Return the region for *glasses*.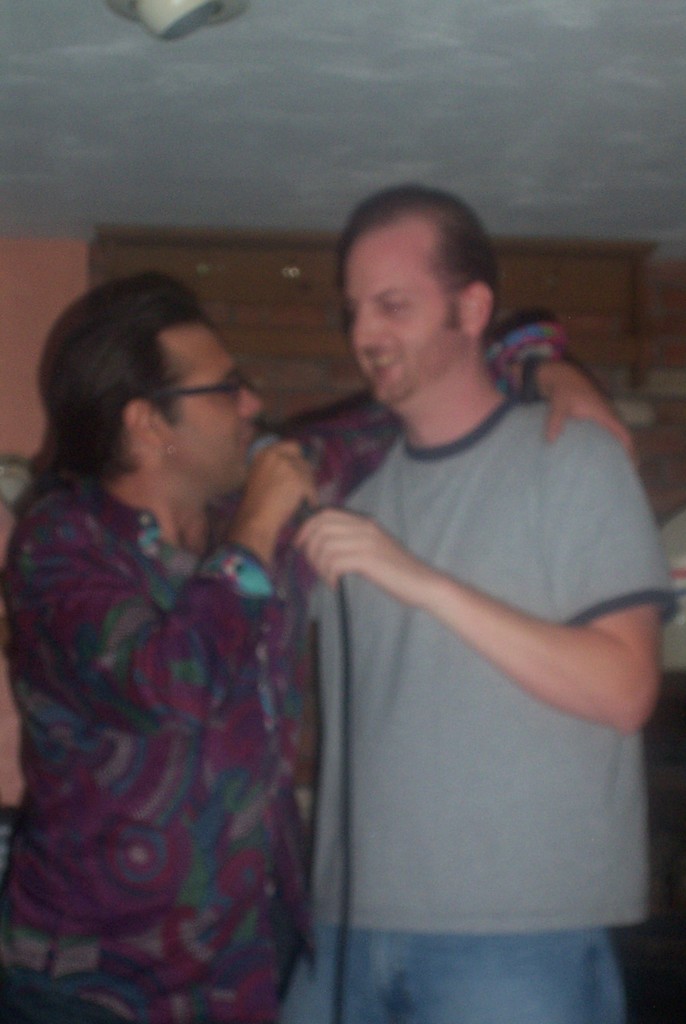
<bbox>115, 361, 259, 414</bbox>.
